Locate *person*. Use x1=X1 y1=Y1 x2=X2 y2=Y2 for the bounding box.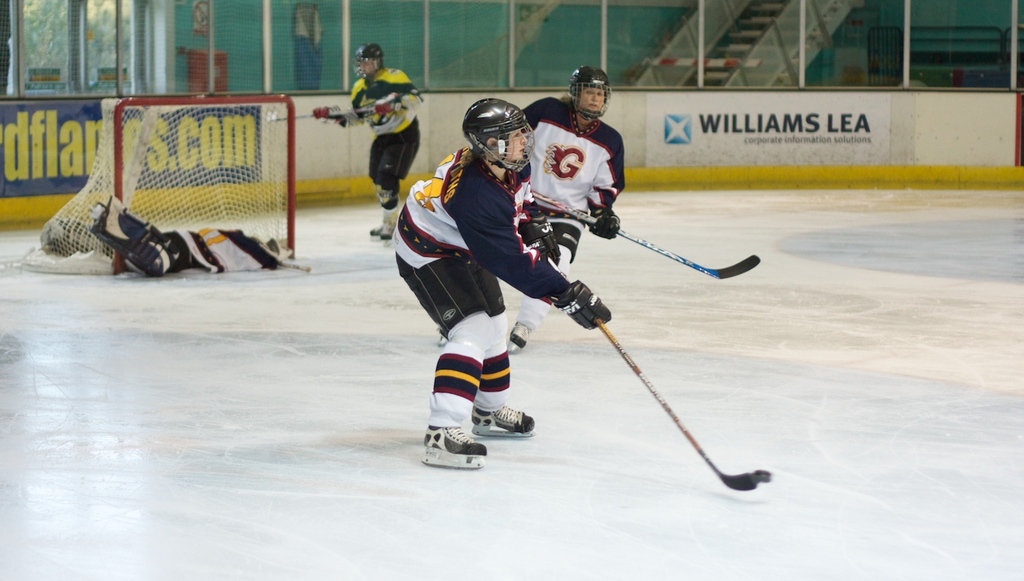
x1=87 y1=194 x2=288 y2=278.
